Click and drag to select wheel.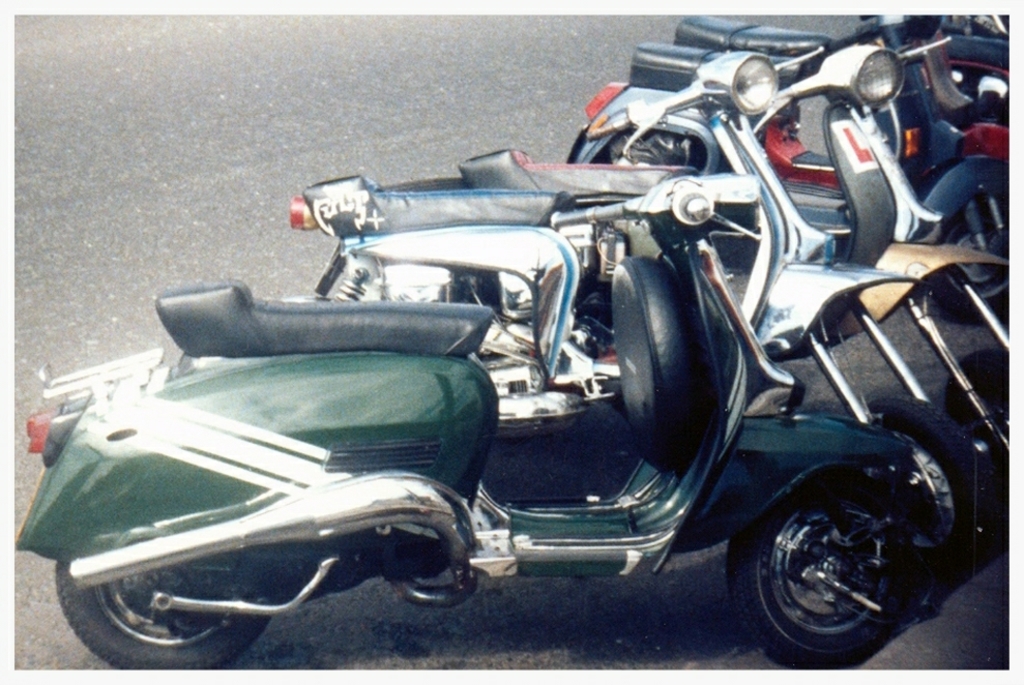
Selection: {"left": 857, "top": 394, "right": 999, "bottom": 560}.
